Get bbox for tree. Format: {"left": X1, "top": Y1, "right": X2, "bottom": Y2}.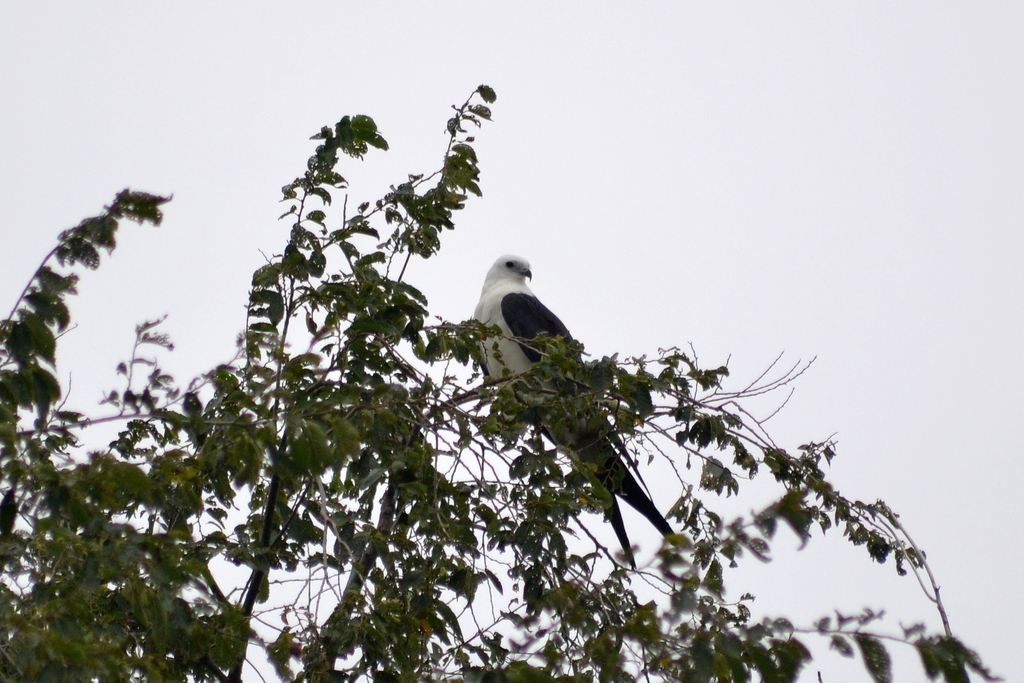
{"left": 0, "top": 120, "right": 1002, "bottom": 680}.
